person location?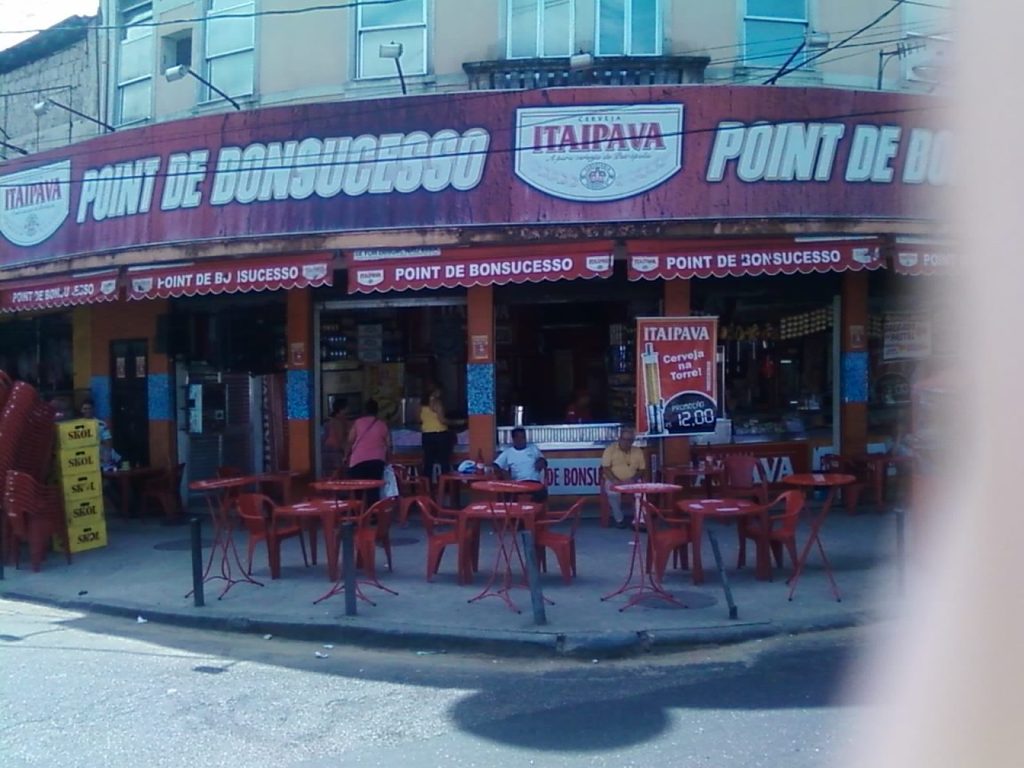
564, 392, 604, 426
